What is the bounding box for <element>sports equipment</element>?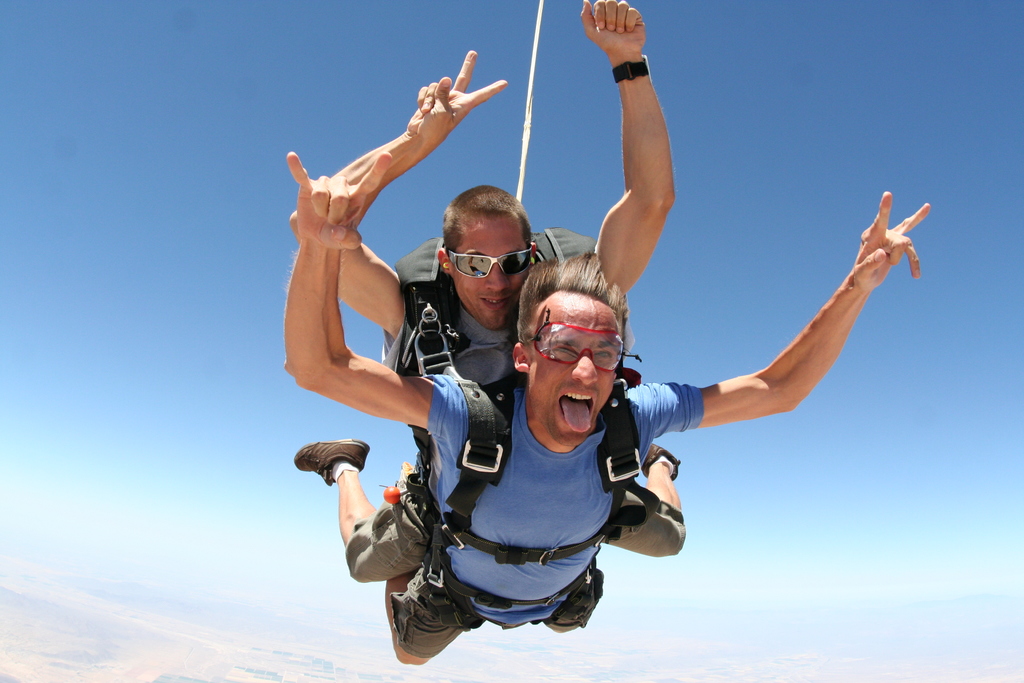
rect(295, 437, 371, 486).
